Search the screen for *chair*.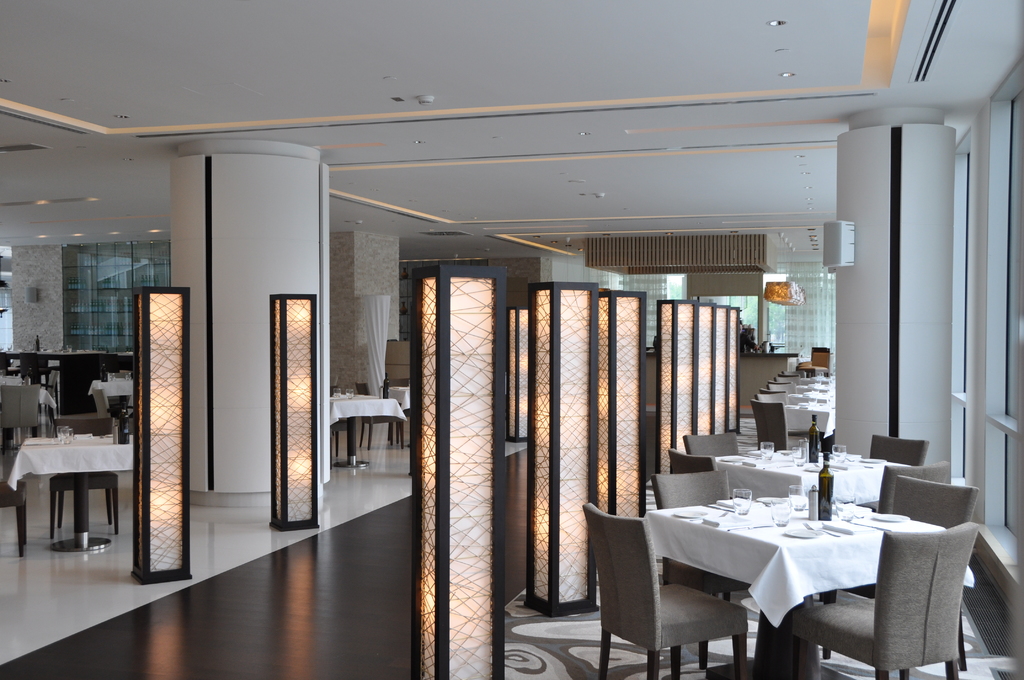
Found at pyautogui.locateOnScreen(659, 446, 712, 473).
